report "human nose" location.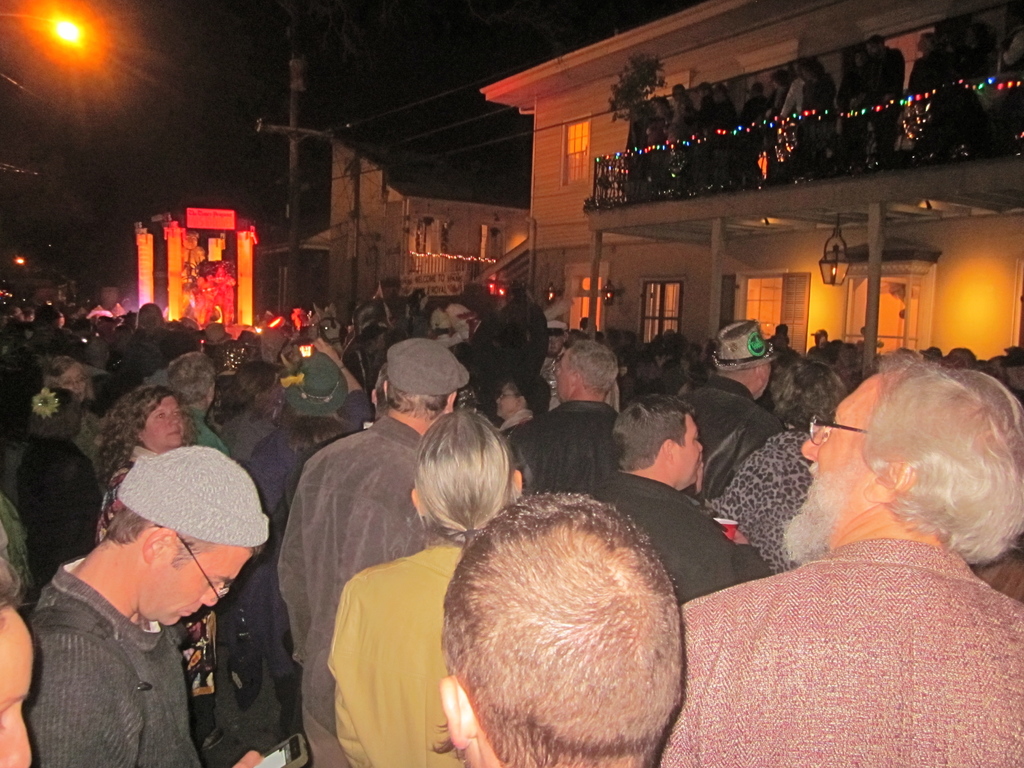
Report: rect(494, 395, 506, 406).
